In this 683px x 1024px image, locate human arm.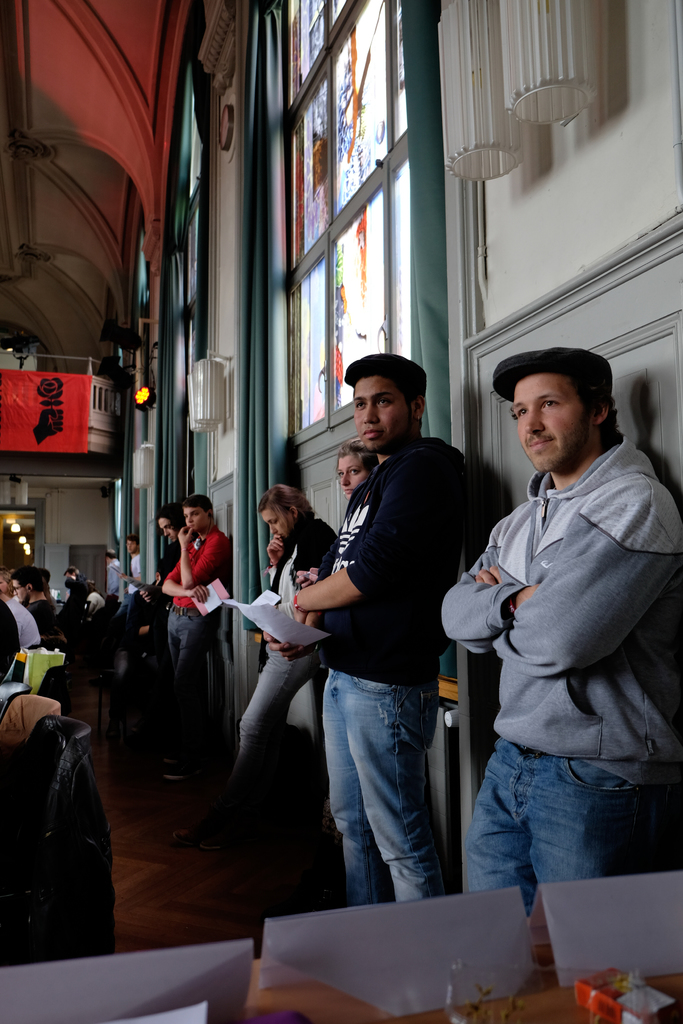
Bounding box: 156 540 219 603.
